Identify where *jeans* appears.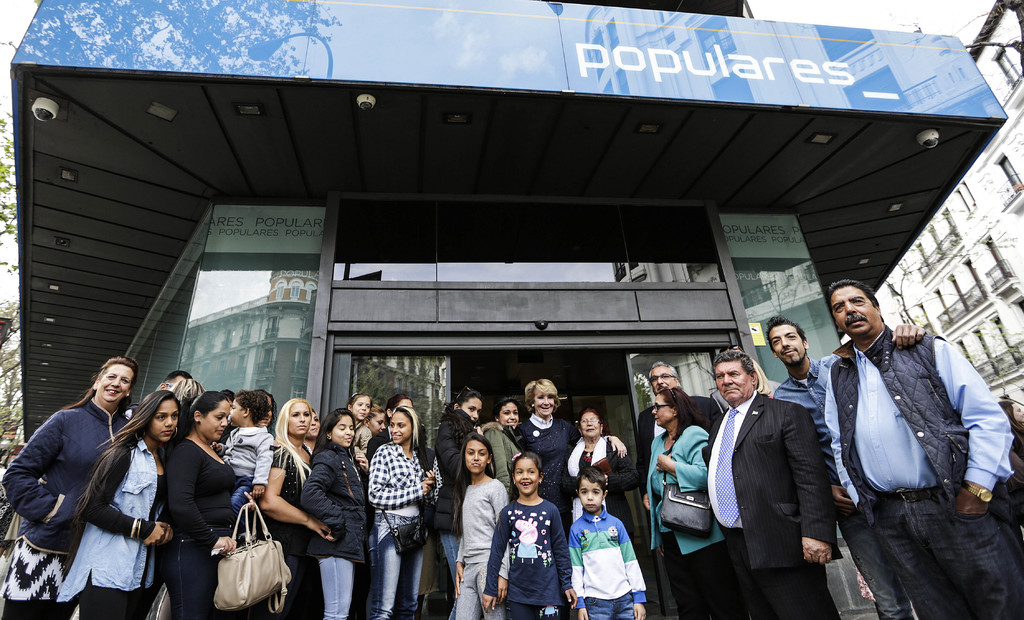
Appears at [left=438, top=535, right=459, bottom=590].
